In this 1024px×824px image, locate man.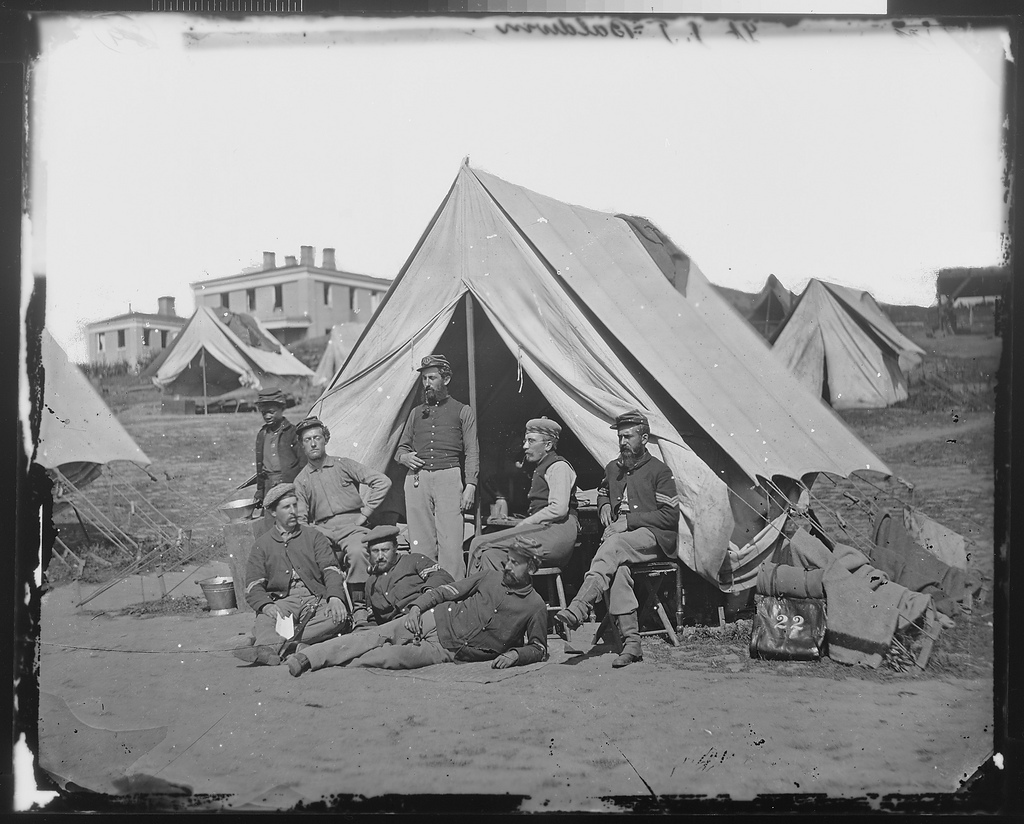
Bounding box: locate(389, 352, 478, 593).
